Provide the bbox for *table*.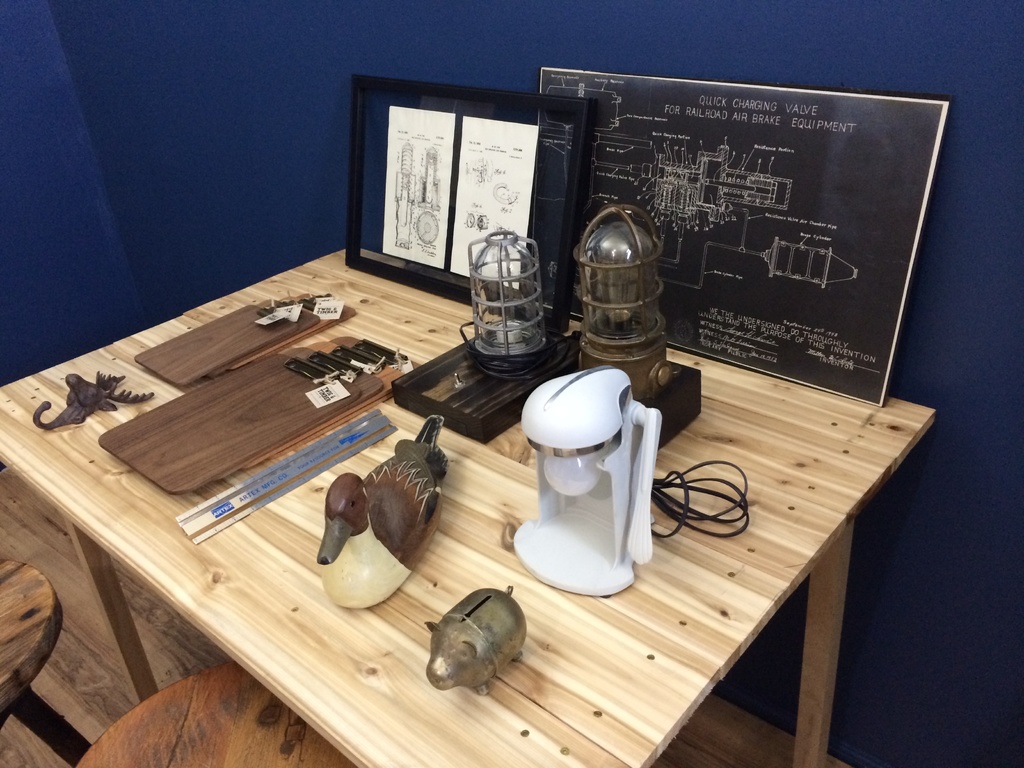
locate(0, 131, 948, 767).
